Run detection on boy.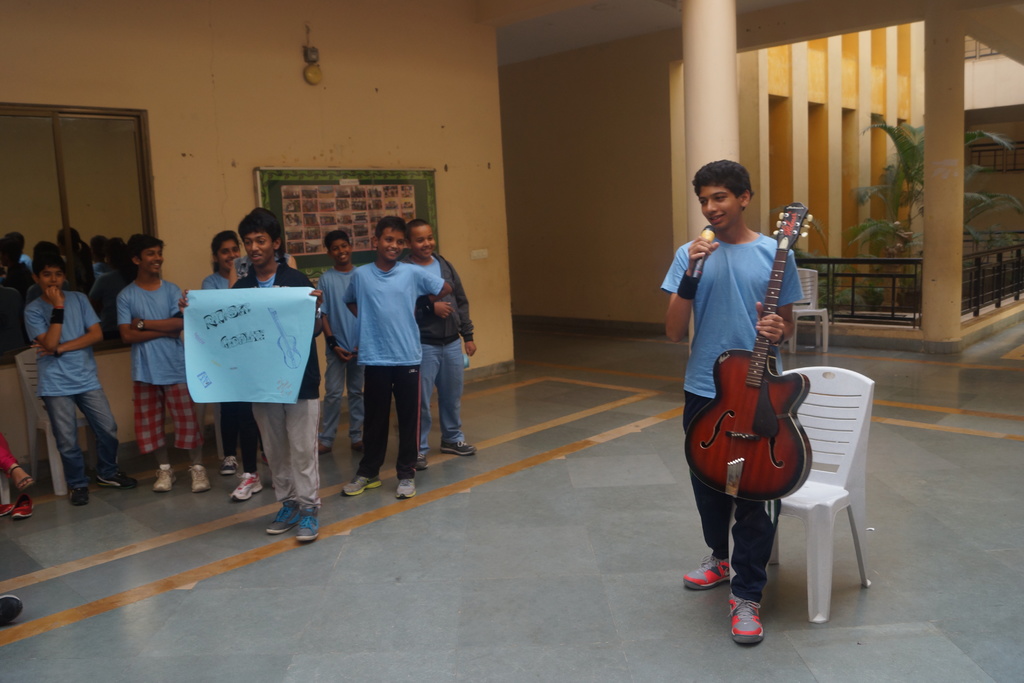
Result: box(400, 212, 480, 457).
